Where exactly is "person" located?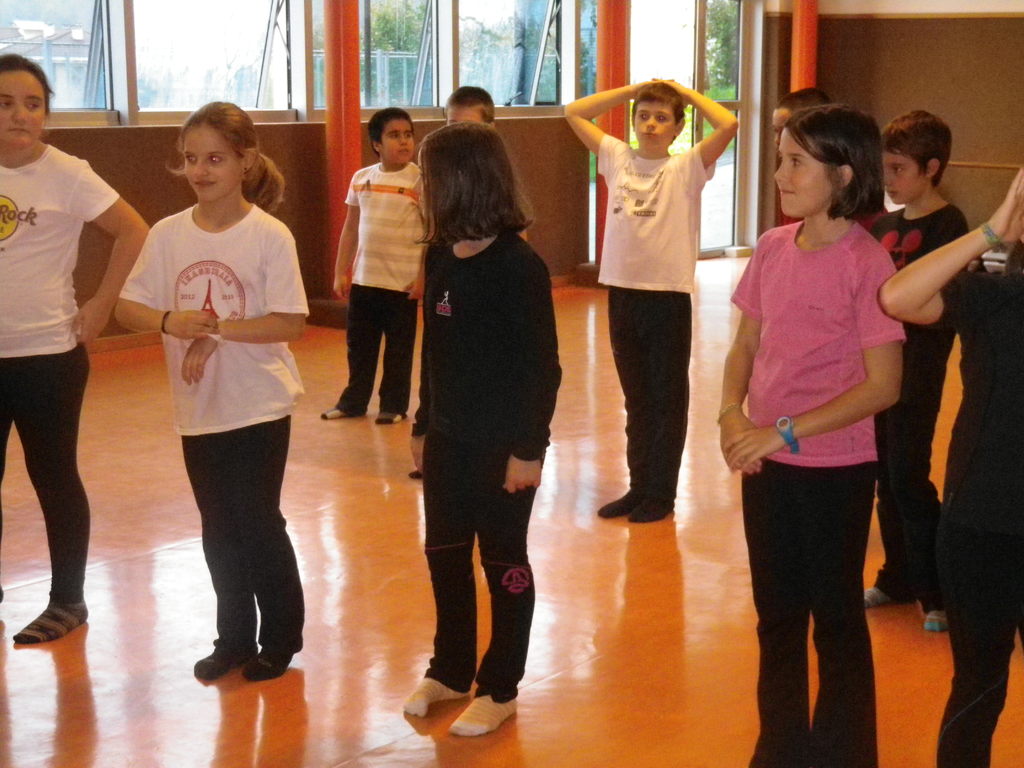
Its bounding box is 0 56 152 641.
